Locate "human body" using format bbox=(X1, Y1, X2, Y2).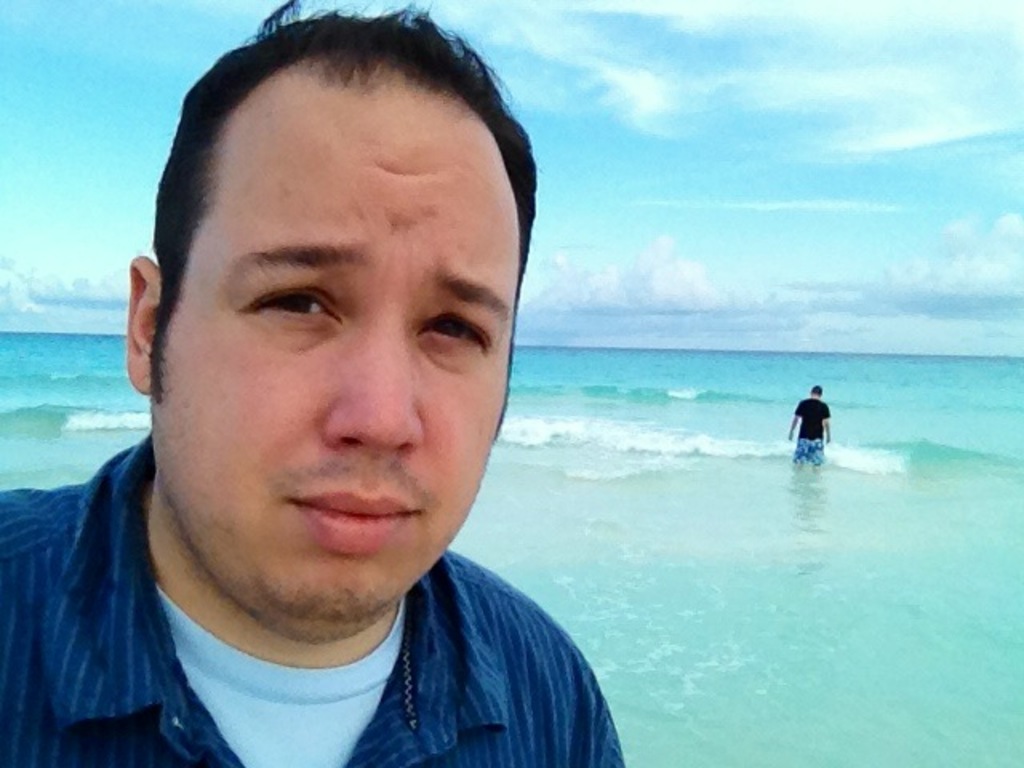
bbox=(45, 67, 674, 762).
